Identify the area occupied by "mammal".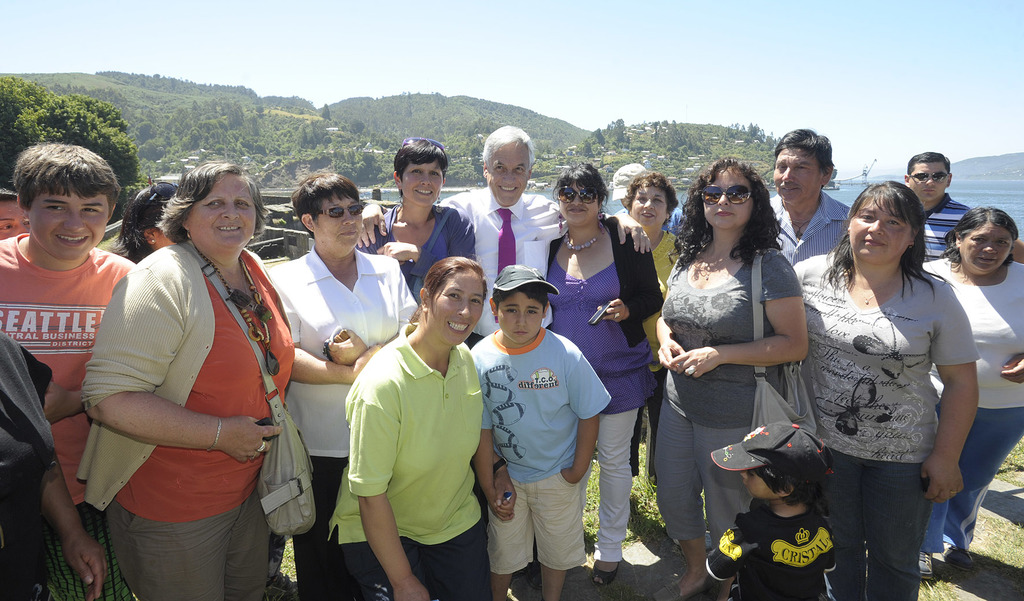
Area: 657,156,811,600.
